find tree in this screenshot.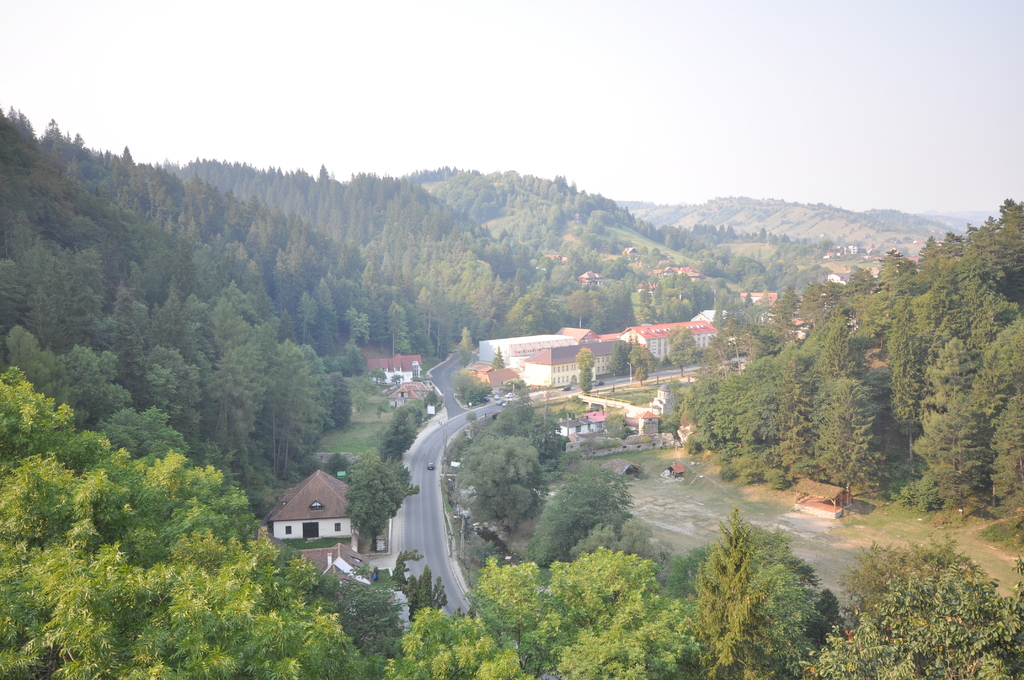
The bounding box for tree is 735:254:776:292.
